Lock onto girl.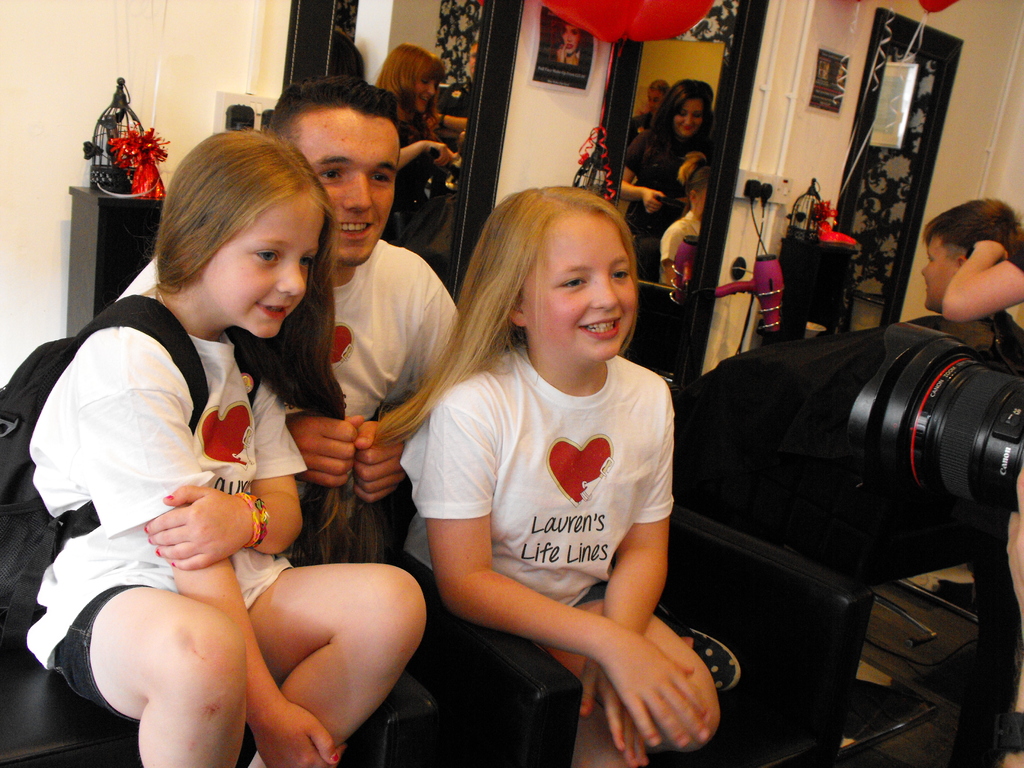
Locked: <region>296, 181, 721, 767</region>.
